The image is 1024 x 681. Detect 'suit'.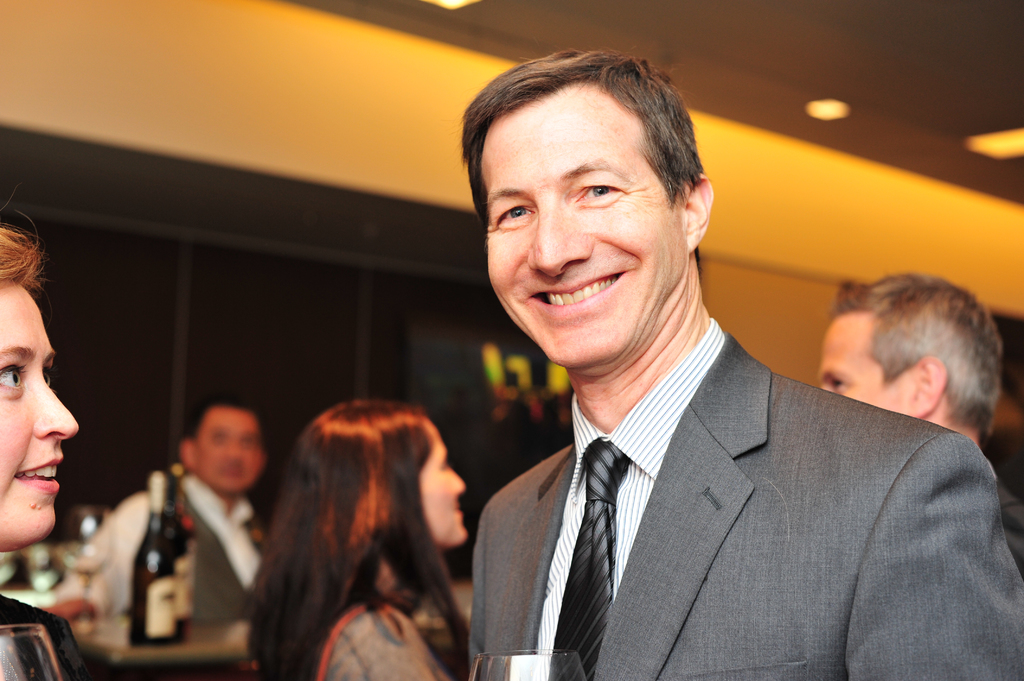
Detection: rect(458, 317, 1023, 680).
